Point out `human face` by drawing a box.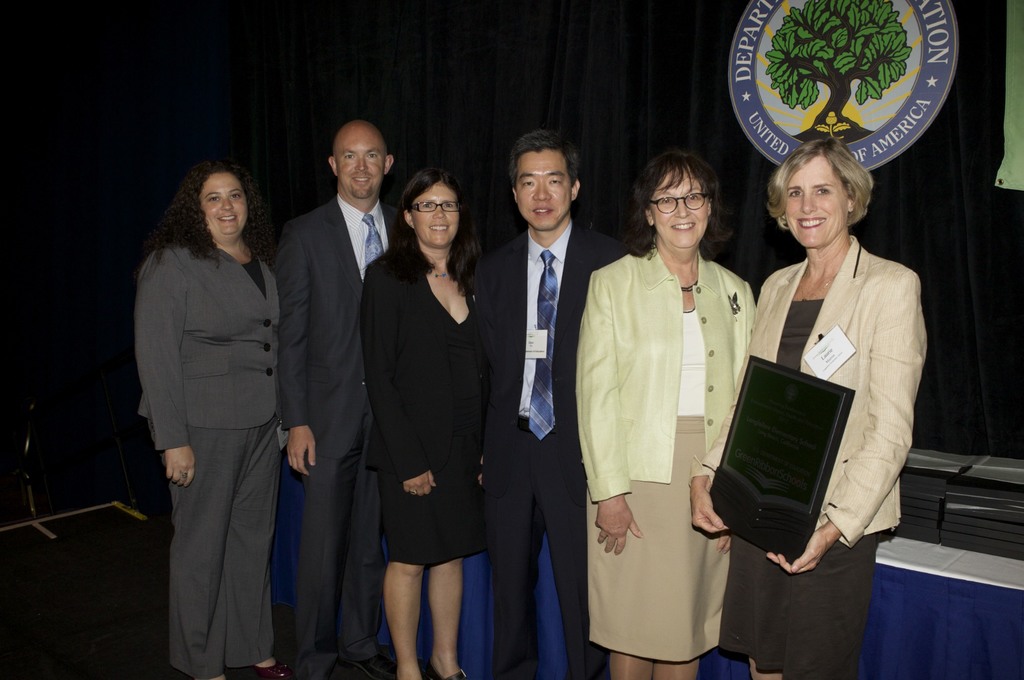
411 182 461 250.
